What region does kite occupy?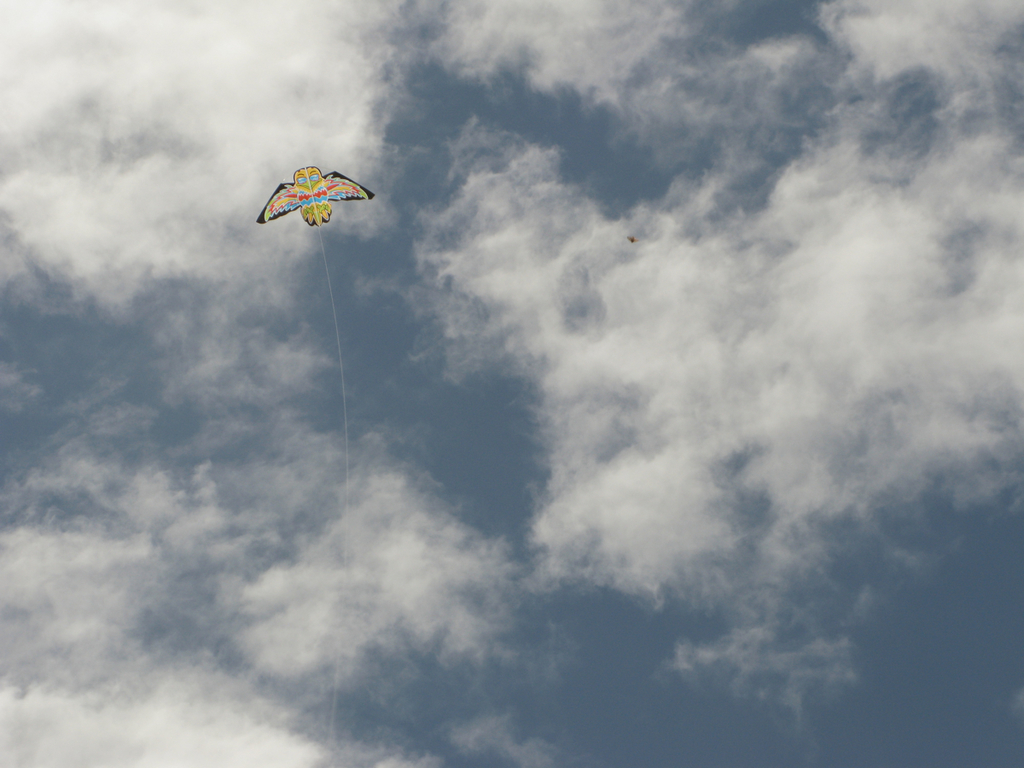
[253,160,373,229].
